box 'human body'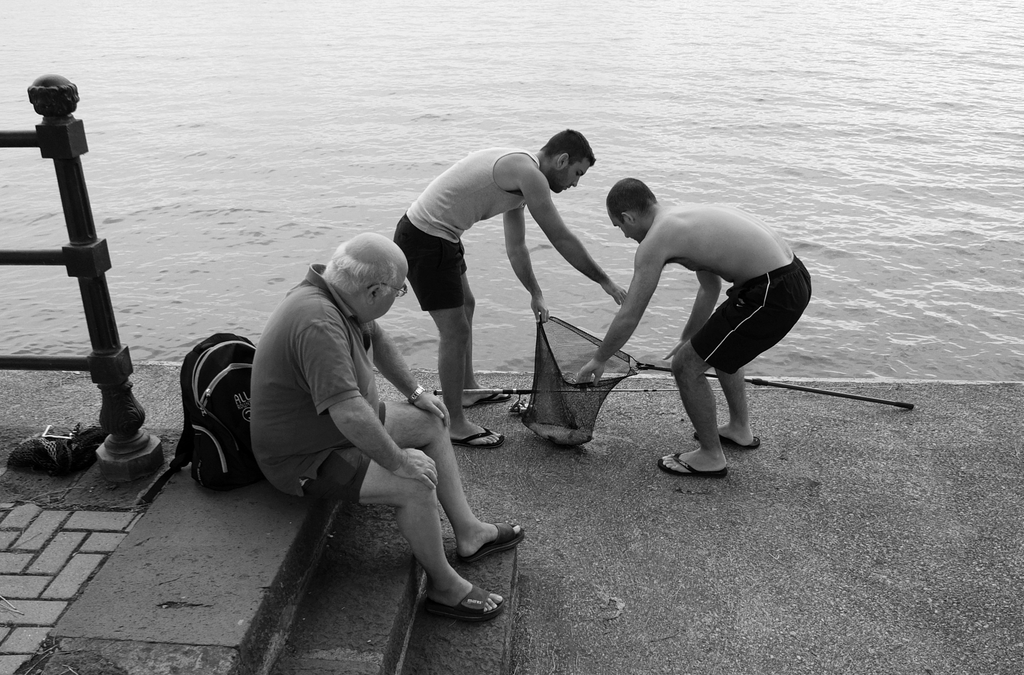
box(249, 214, 483, 601)
